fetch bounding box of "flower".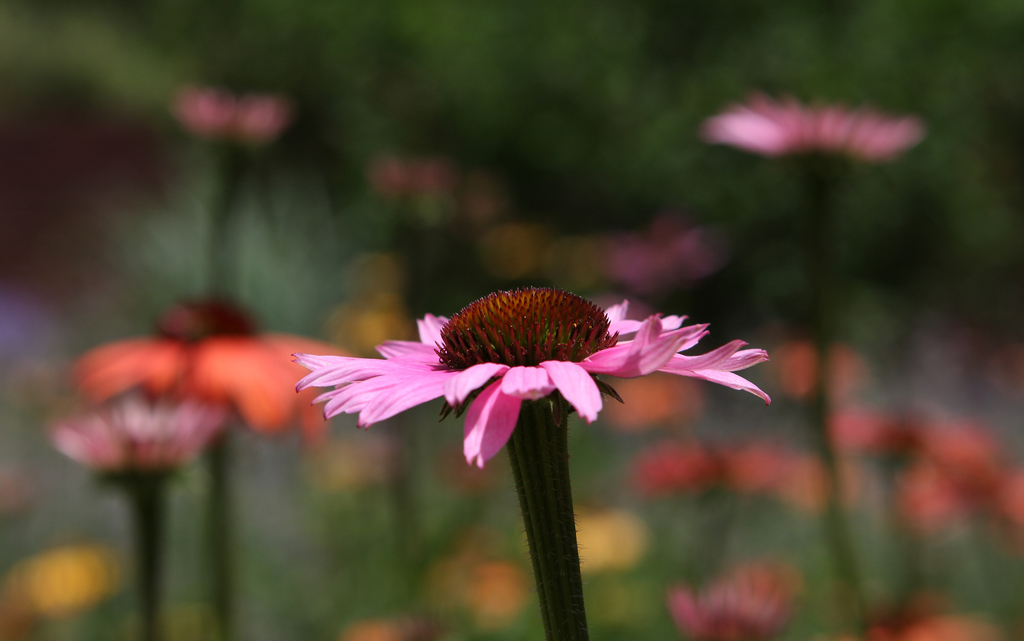
Bbox: region(68, 298, 339, 441).
